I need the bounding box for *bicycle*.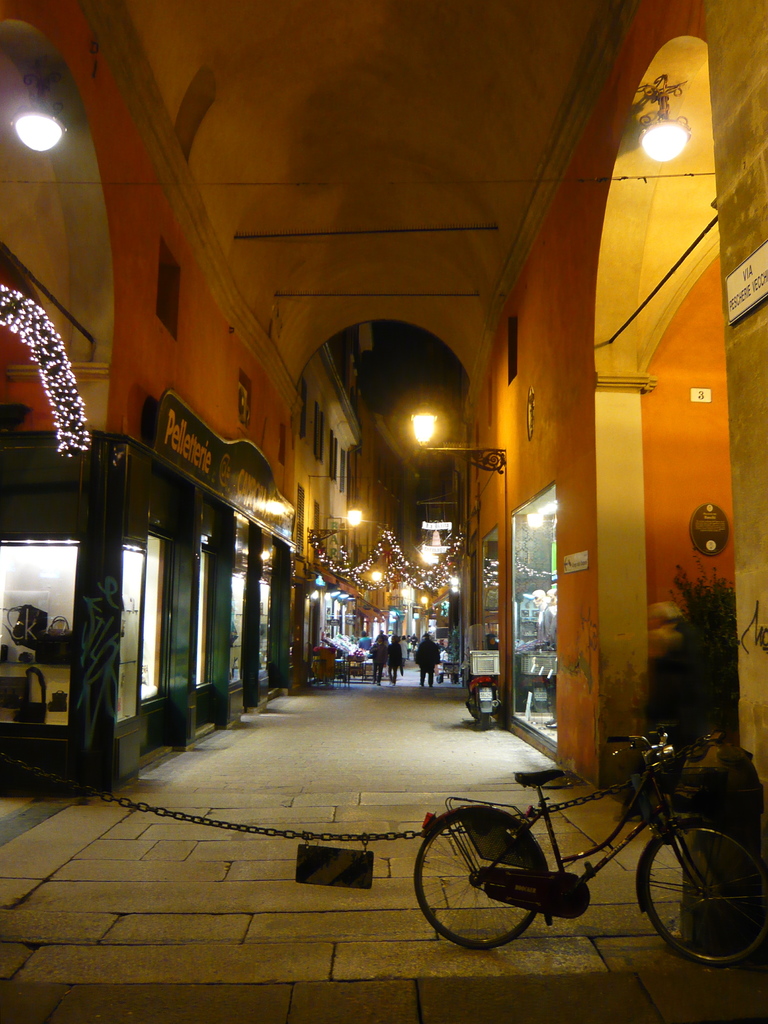
Here it is: 404,735,767,964.
